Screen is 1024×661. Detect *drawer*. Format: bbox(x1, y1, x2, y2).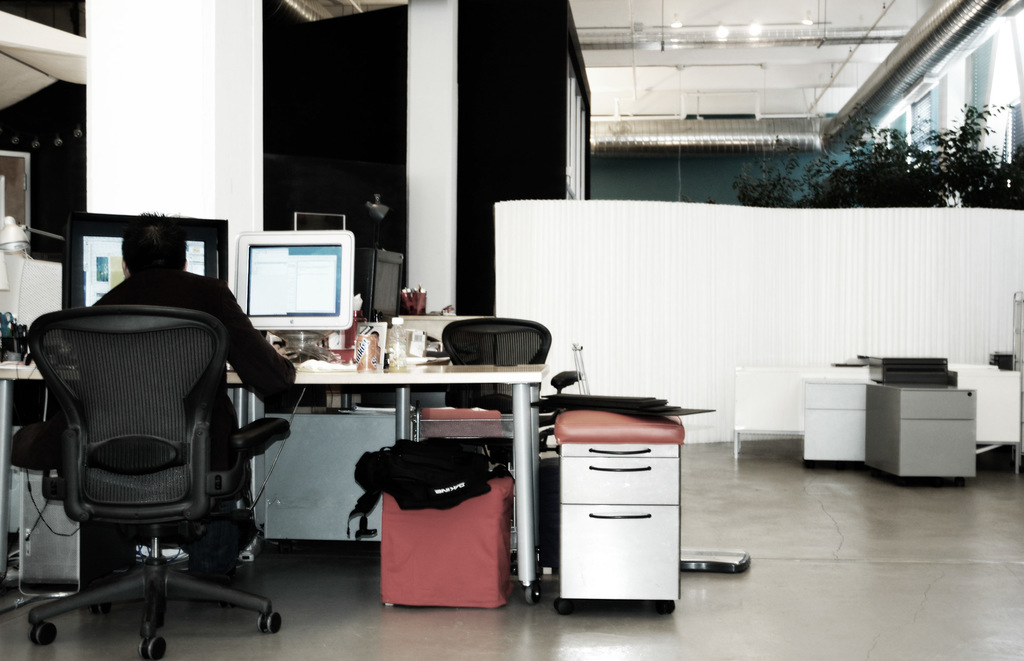
bbox(559, 437, 684, 456).
